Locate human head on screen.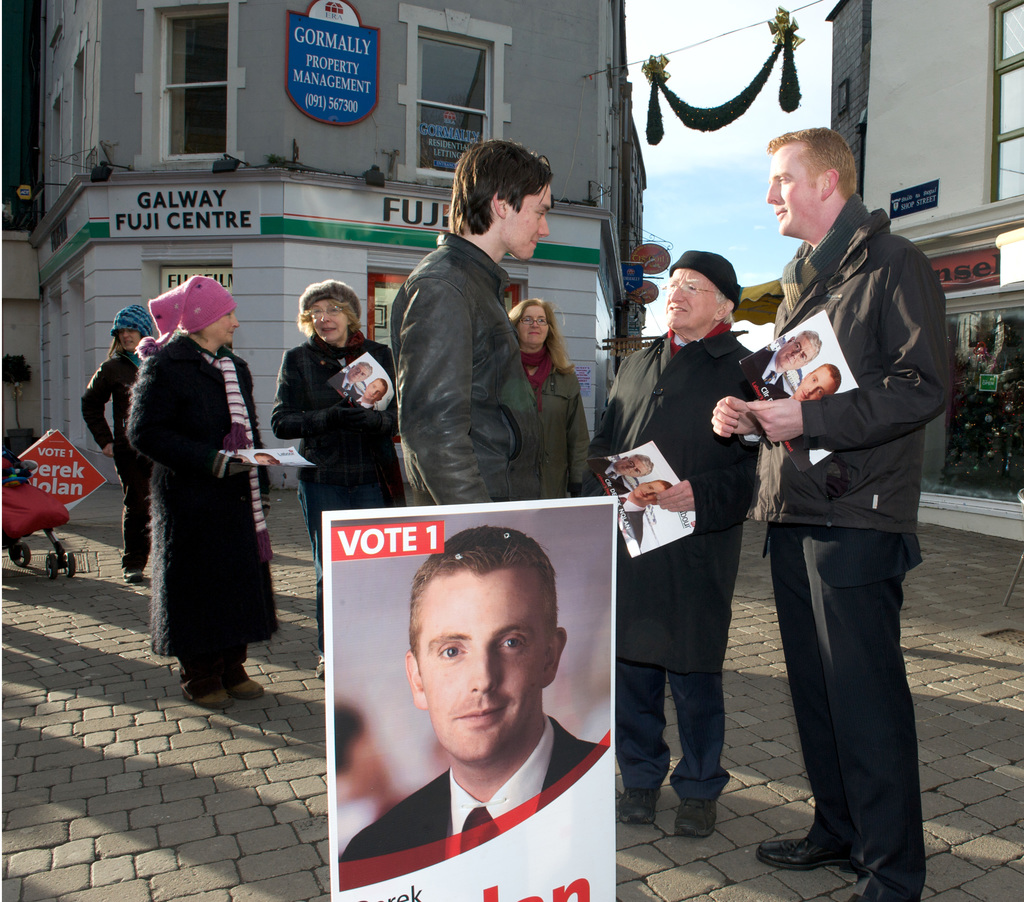
On screen at l=107, t=304, r=156, b=351.
